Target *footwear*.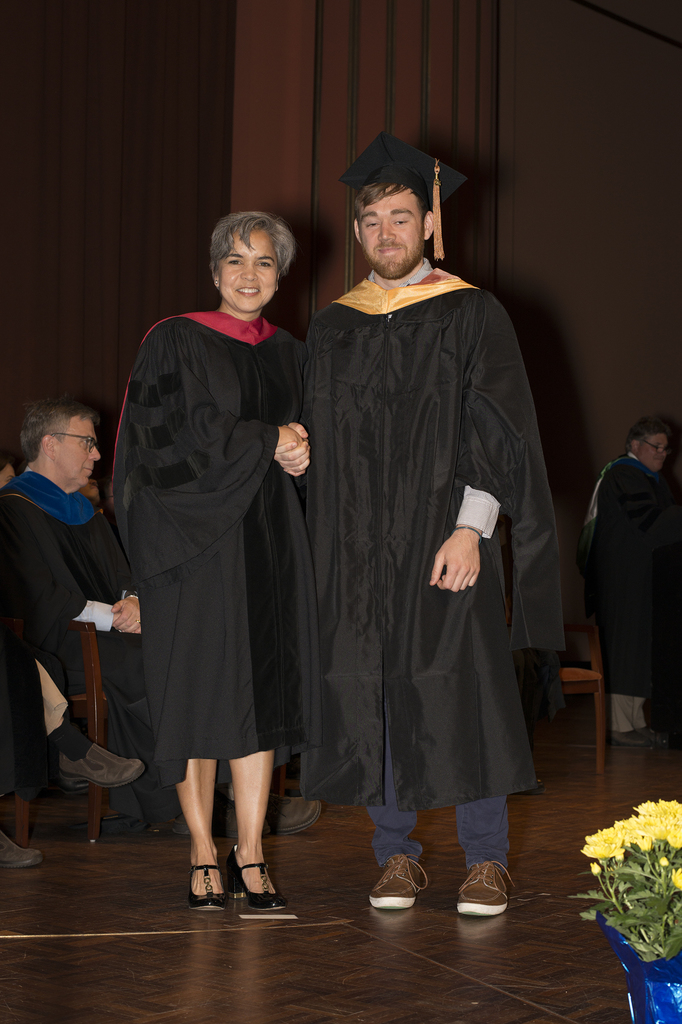
Target region: {"x1": 227, "y1": 838, "x2": 284, "y2": 917}.
